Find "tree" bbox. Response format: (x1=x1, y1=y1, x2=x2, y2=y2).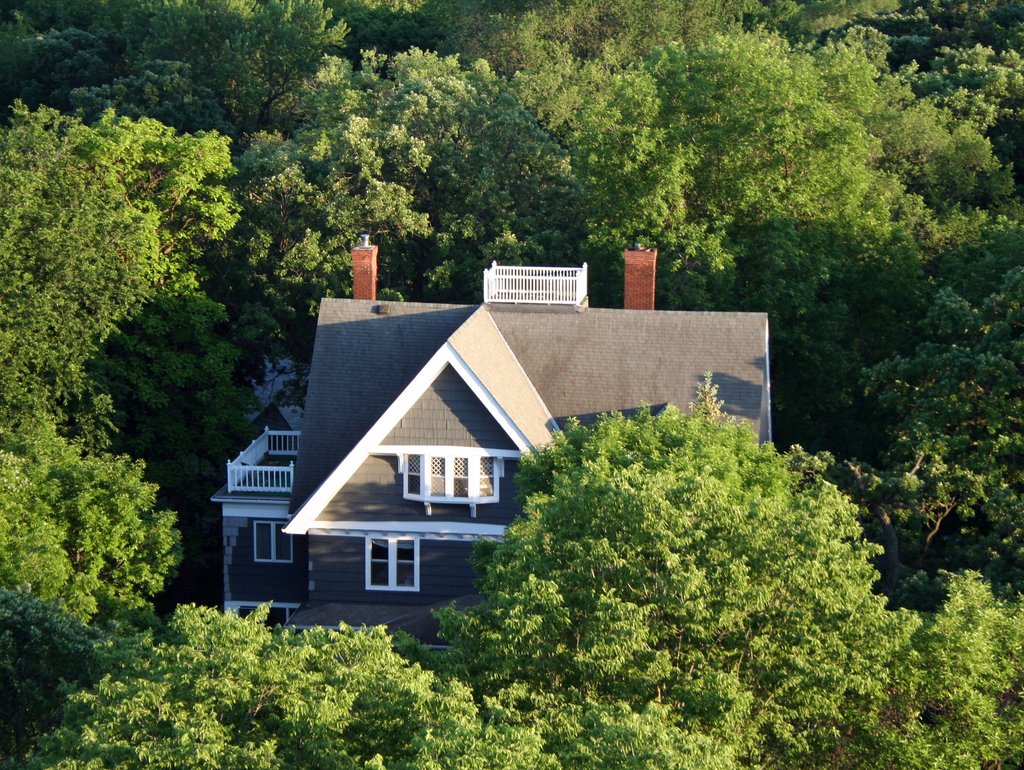
(x1=409, y1=397, x2=923, y2=707).
